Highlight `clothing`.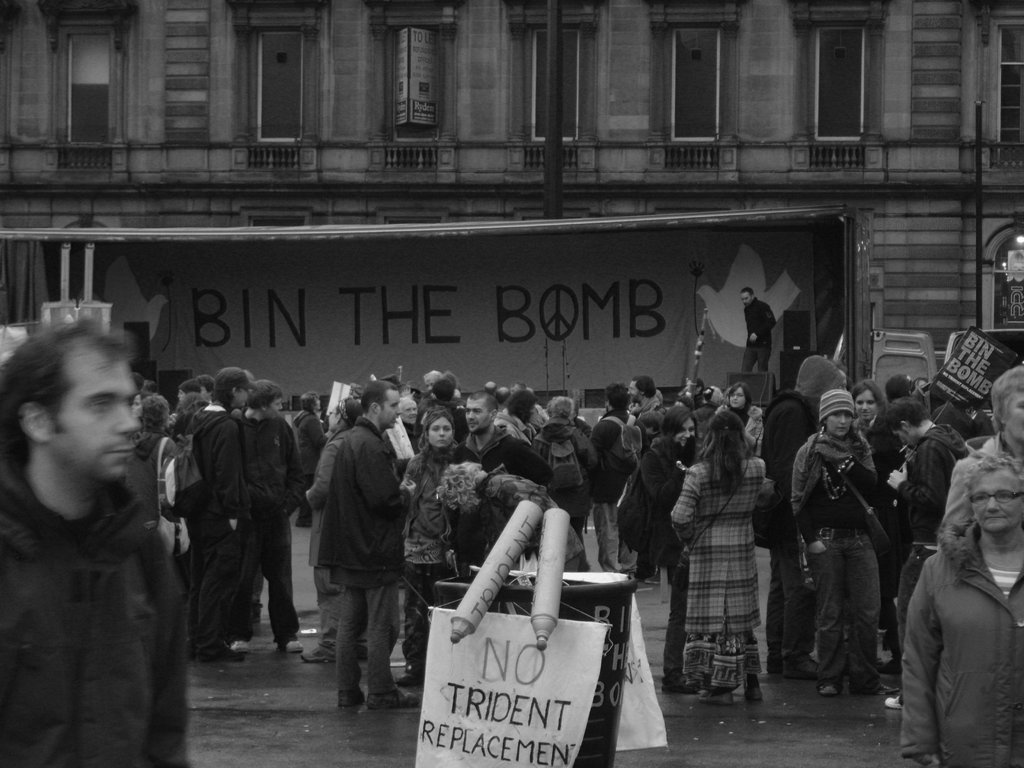
Highlighted region: [717, 406, 768, 446].
